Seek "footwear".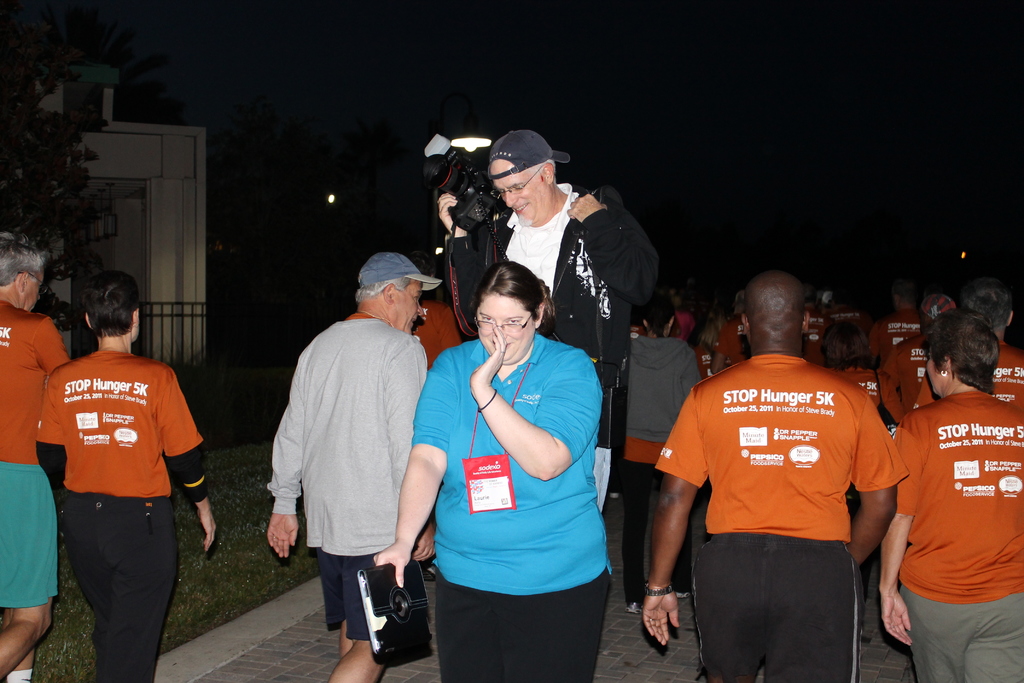
crop(624, 602, 641, 614).
